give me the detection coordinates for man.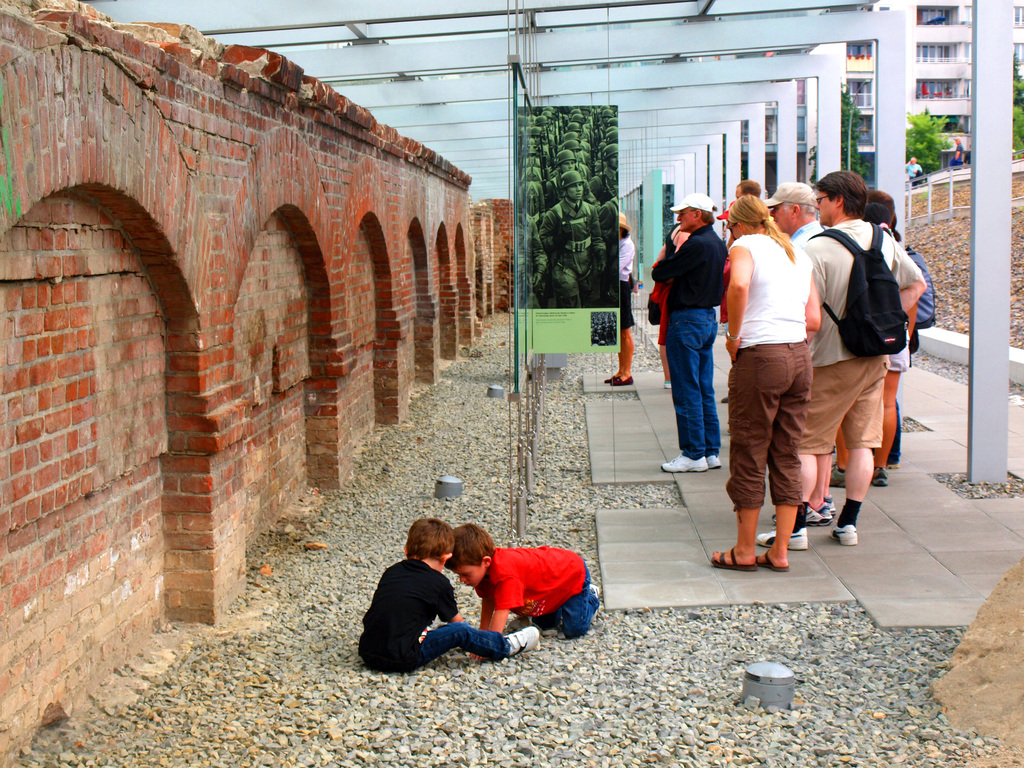
[760, 181, 833, 527].
